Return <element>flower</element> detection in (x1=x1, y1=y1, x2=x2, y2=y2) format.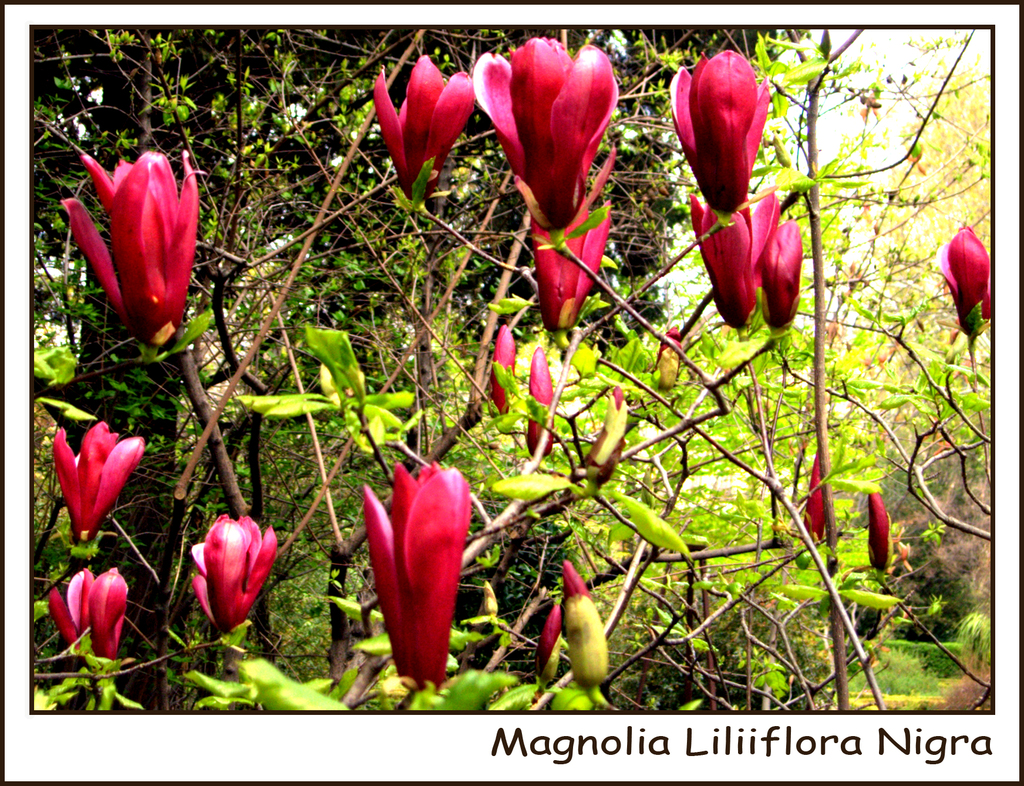
(x1=190, y1=511, x2=285, y2=635).
